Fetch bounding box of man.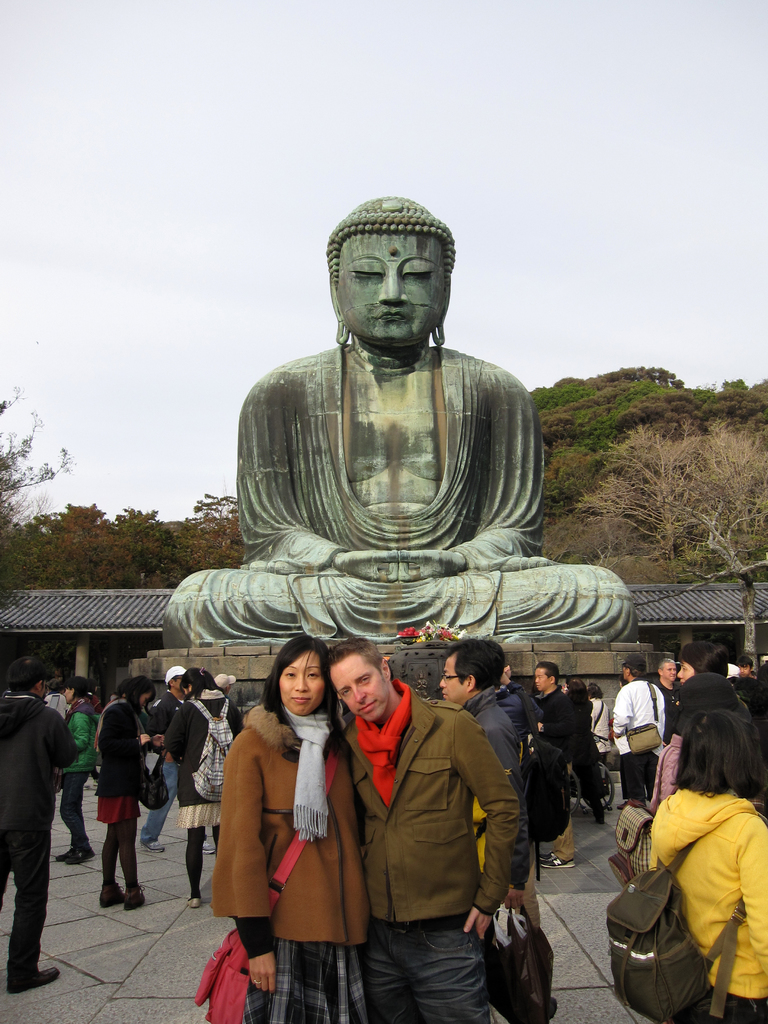
Bbox: left=434, top=634, right=537, bottom=906.
